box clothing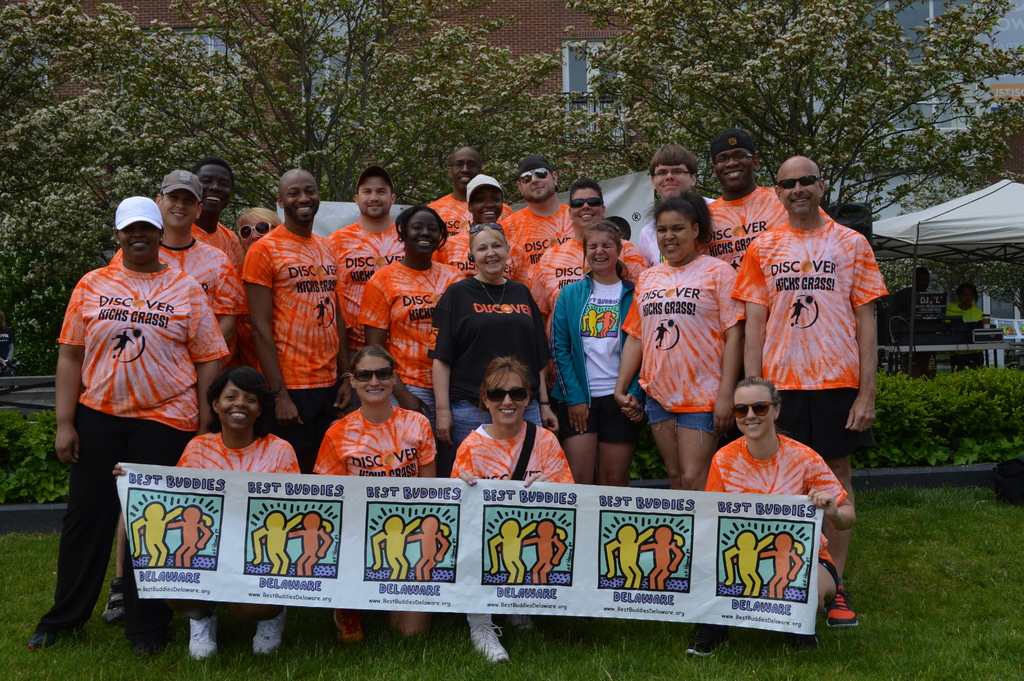
<region>112, 242, 250, 440</region>
